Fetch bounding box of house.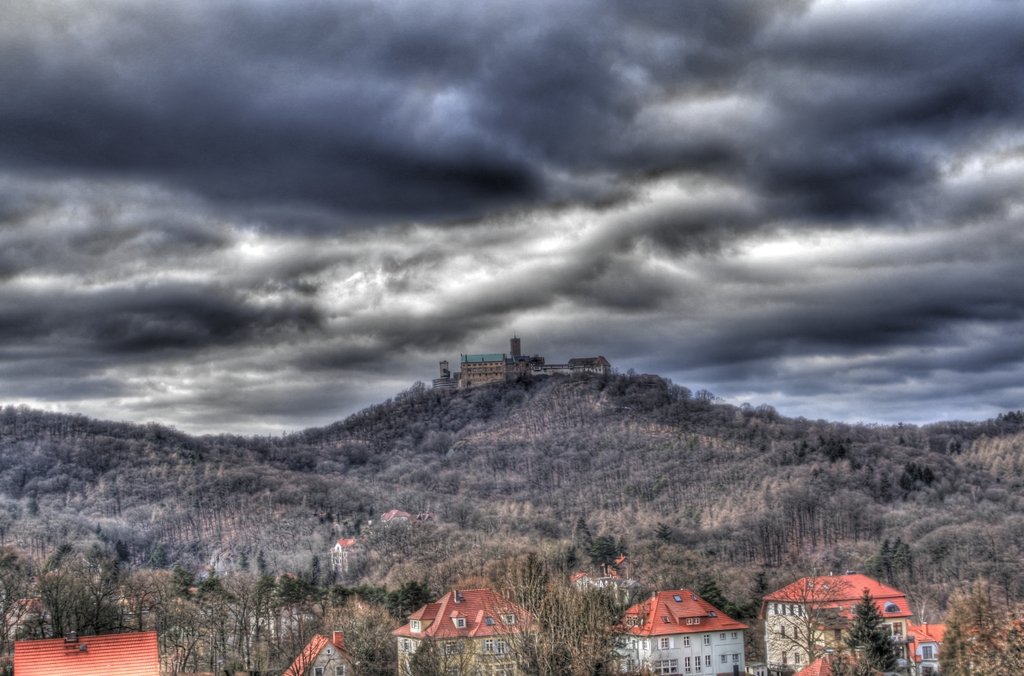
Bbox: Rect(15, 622, 169, 675).
